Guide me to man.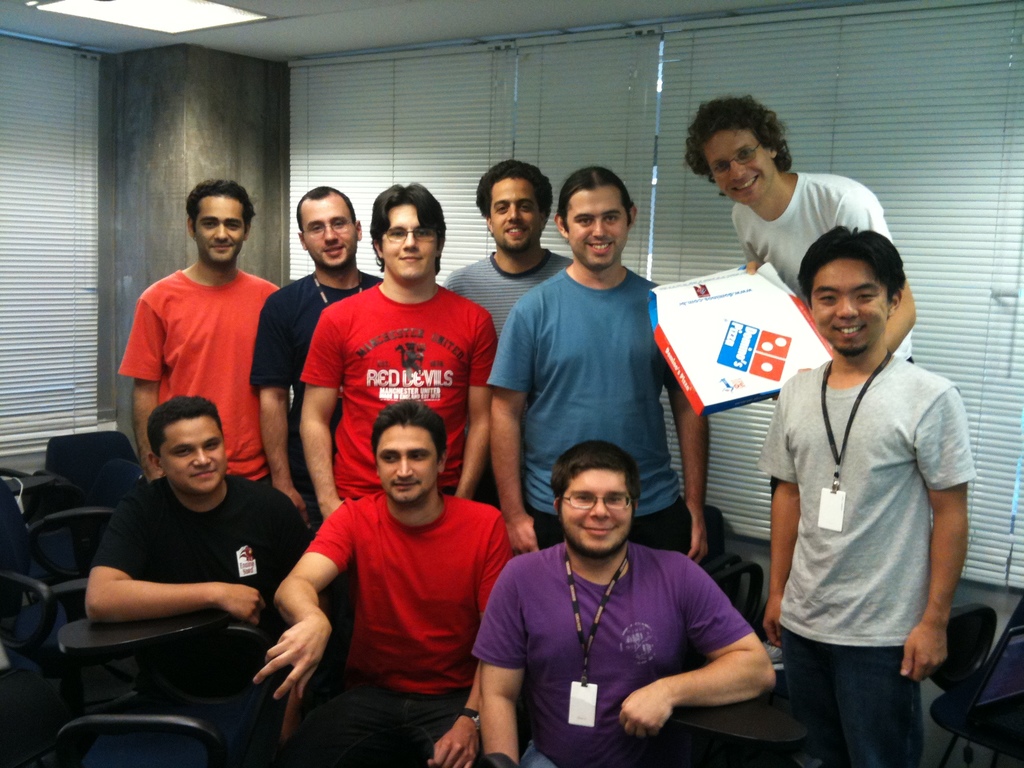
Guidance: left=300, top=180, right=500, bottom=521.
